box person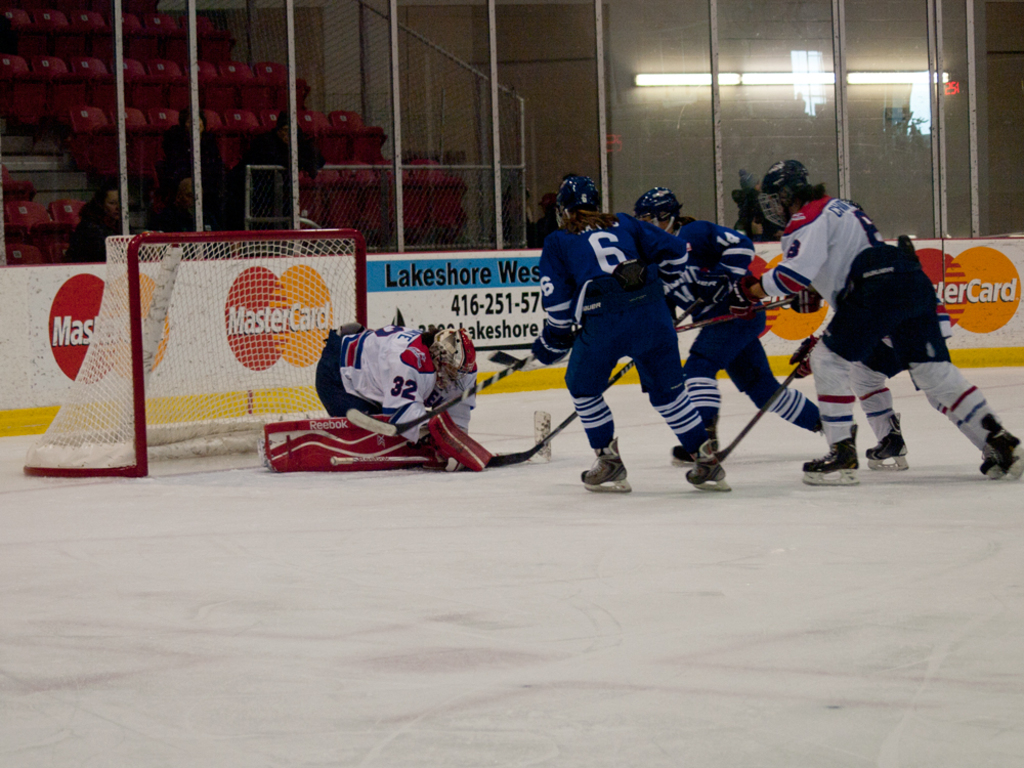
(x1=312, y1=325, x2=479, y2=438)
